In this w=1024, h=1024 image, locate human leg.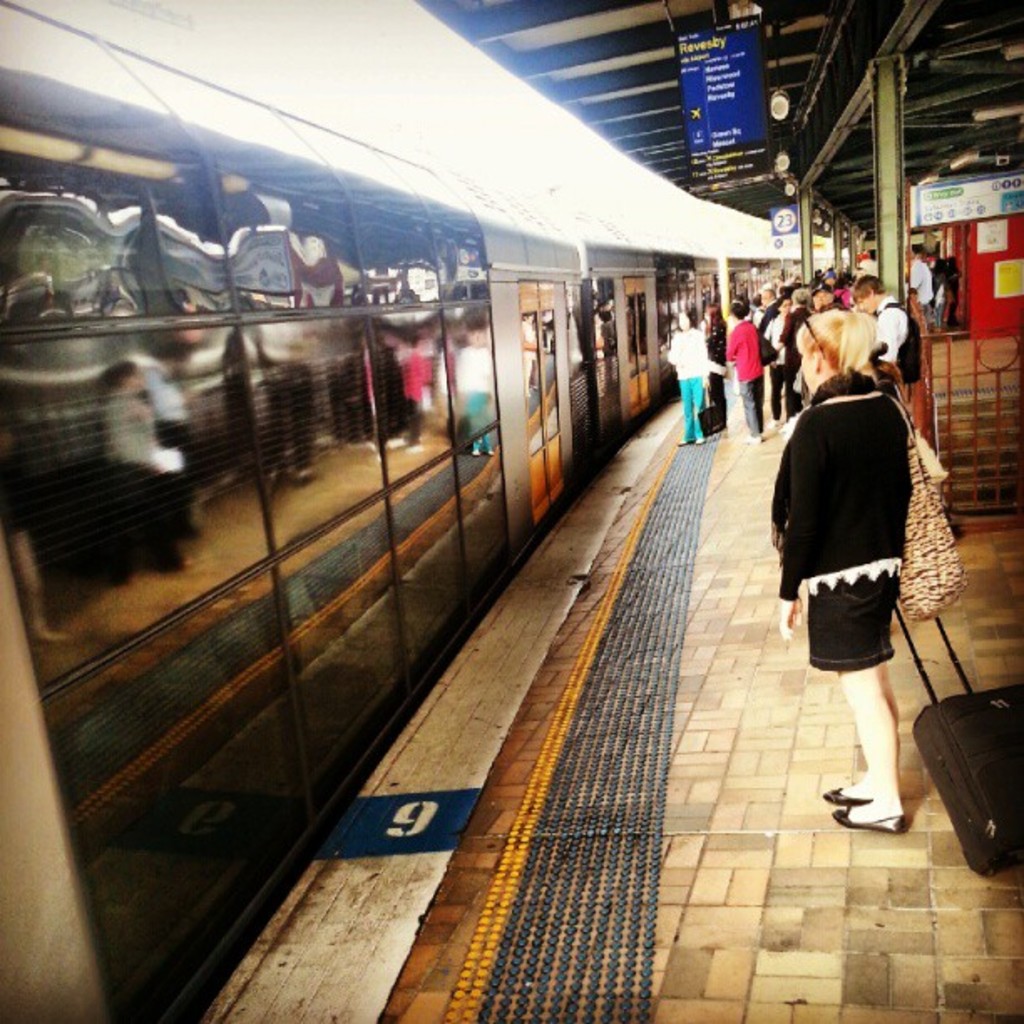
Bounding box: 778 363 780 420.
